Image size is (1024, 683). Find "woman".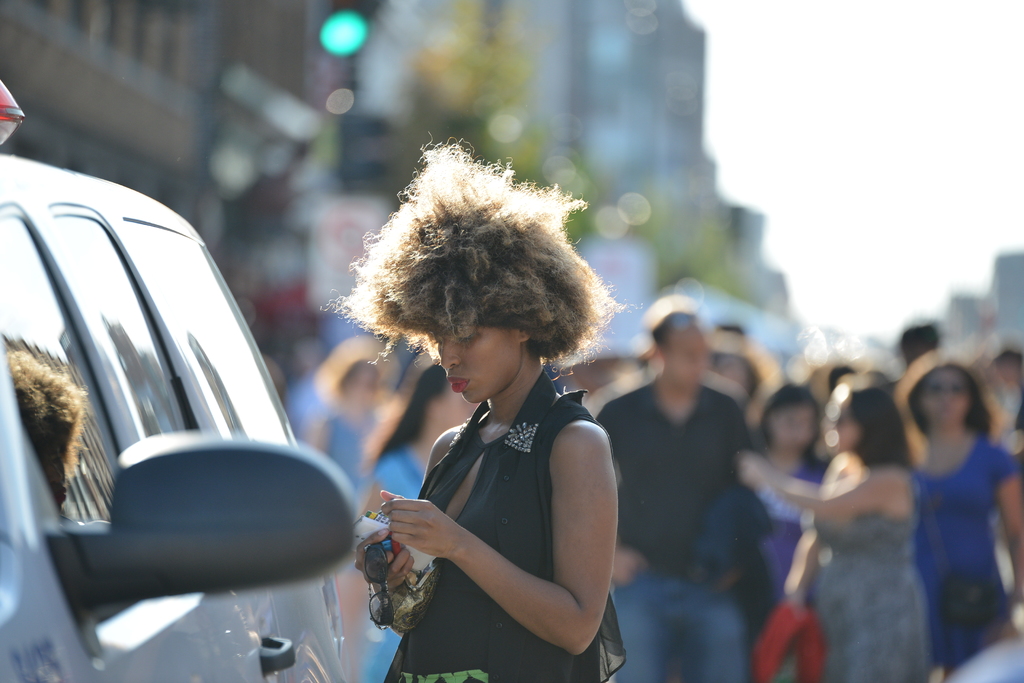
{"x1": 890, "y1": 319, "x2": 1020, "y2": 674}.
